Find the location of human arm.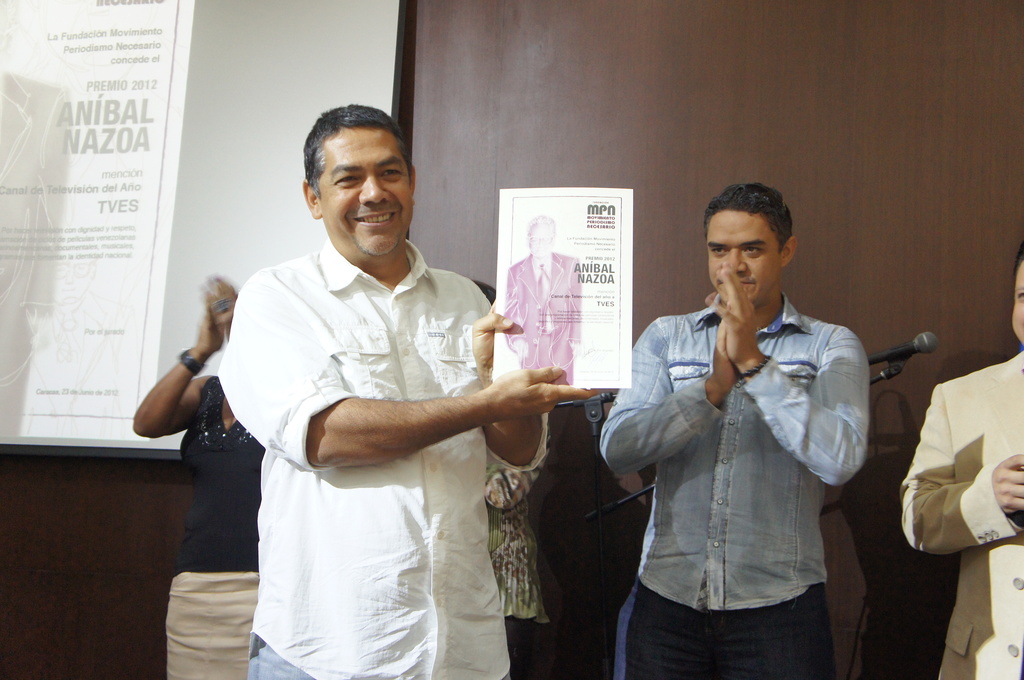
Location: box(467, 274, 554, 482).
